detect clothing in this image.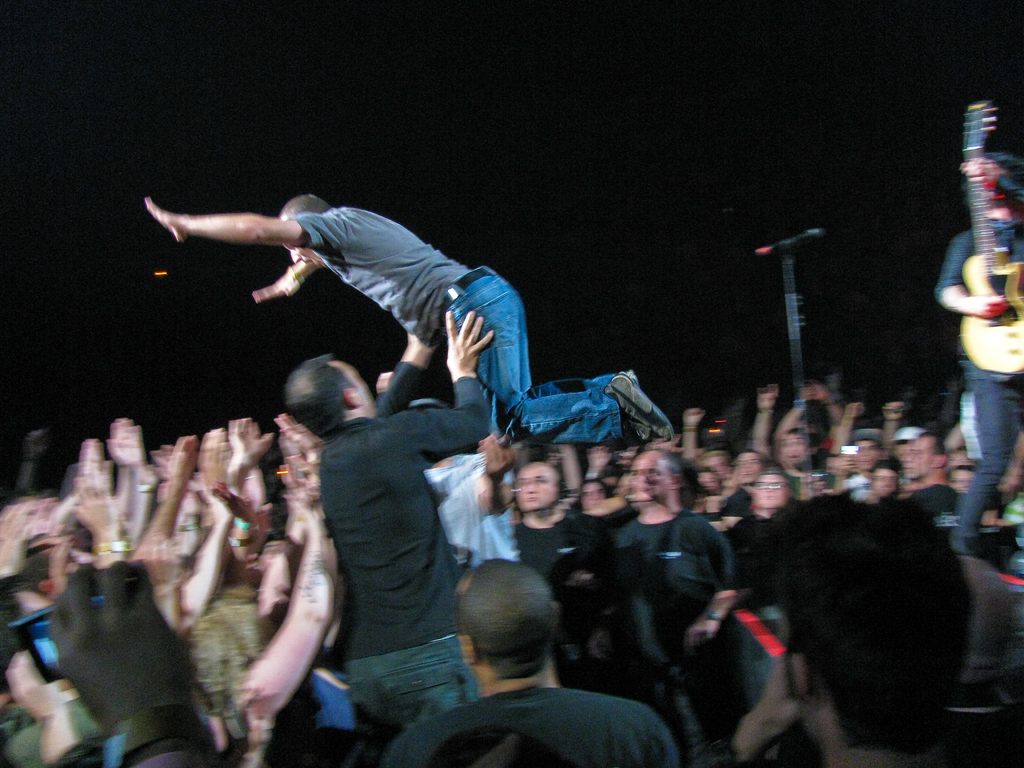
Detection: 380,679,678,767.
